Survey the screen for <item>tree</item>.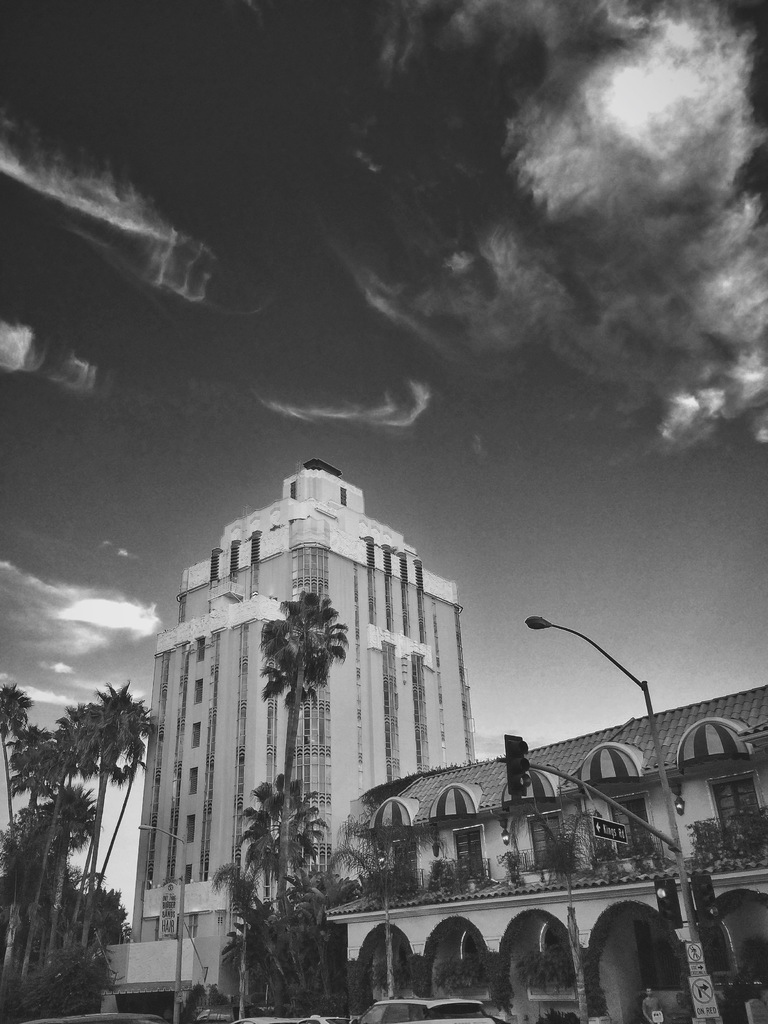
Survey found: (220,769,340,991).
